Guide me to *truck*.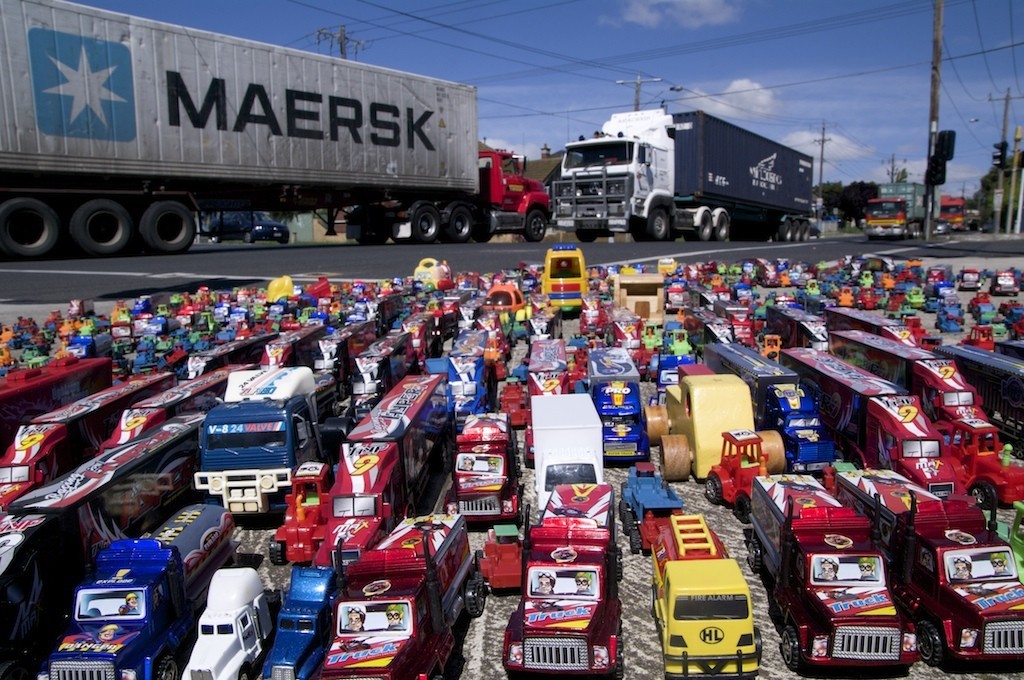
Guidance: (530,388,607,516).
